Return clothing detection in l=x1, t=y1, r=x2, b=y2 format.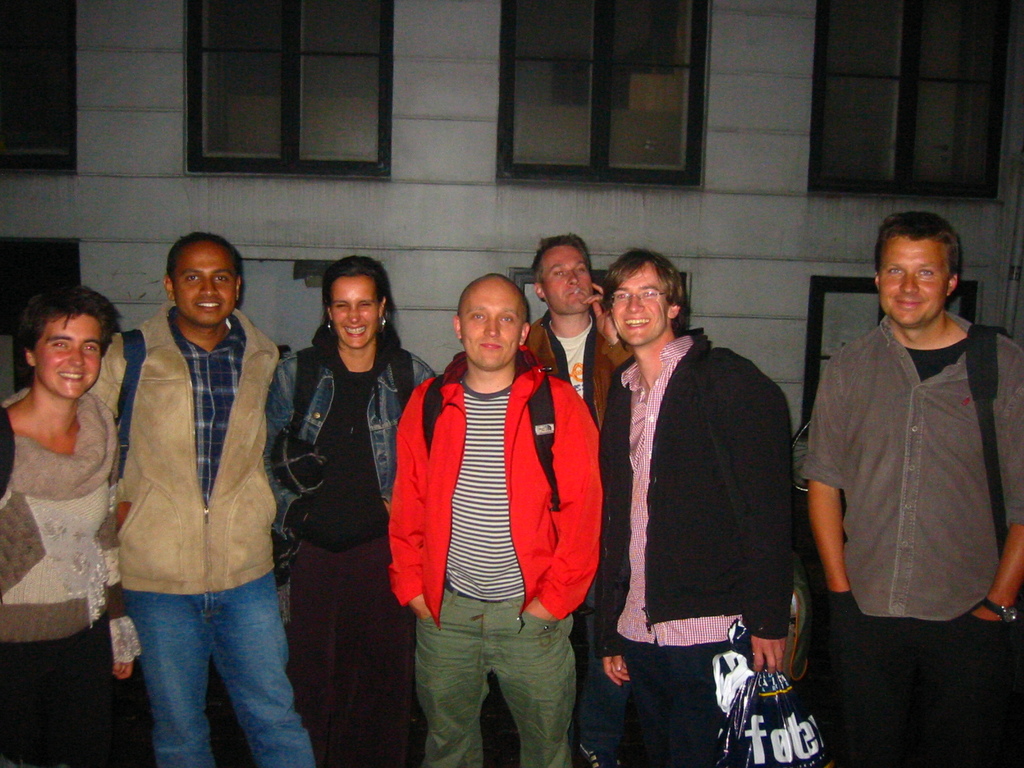
l=808, t=249, r=998, b=711.
